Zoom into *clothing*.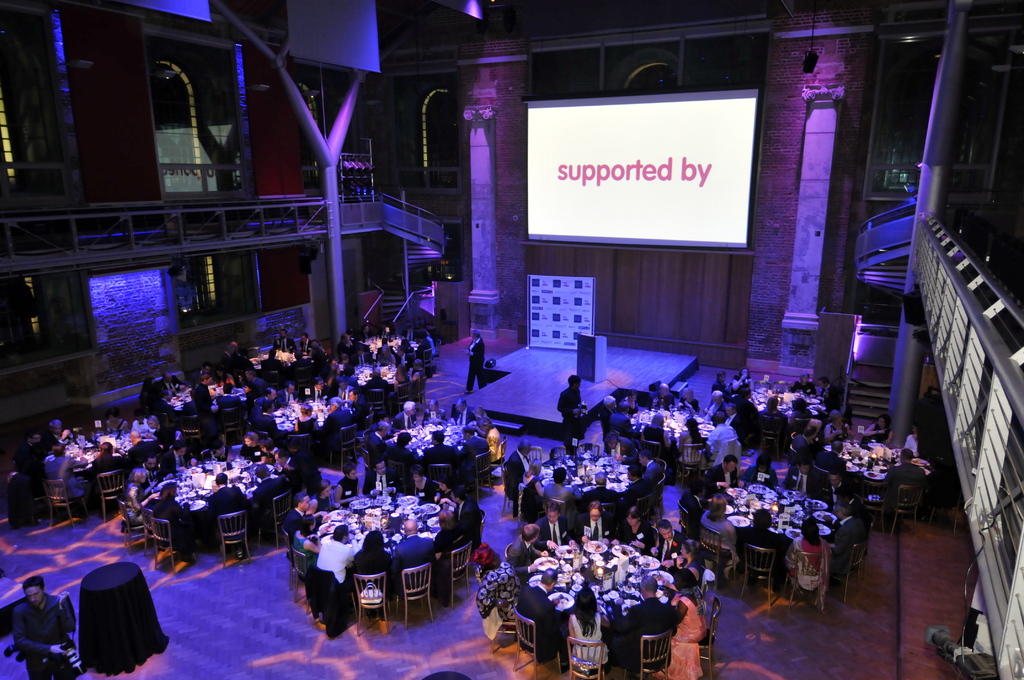
Zoom target: (149, 493, 175, 547).
